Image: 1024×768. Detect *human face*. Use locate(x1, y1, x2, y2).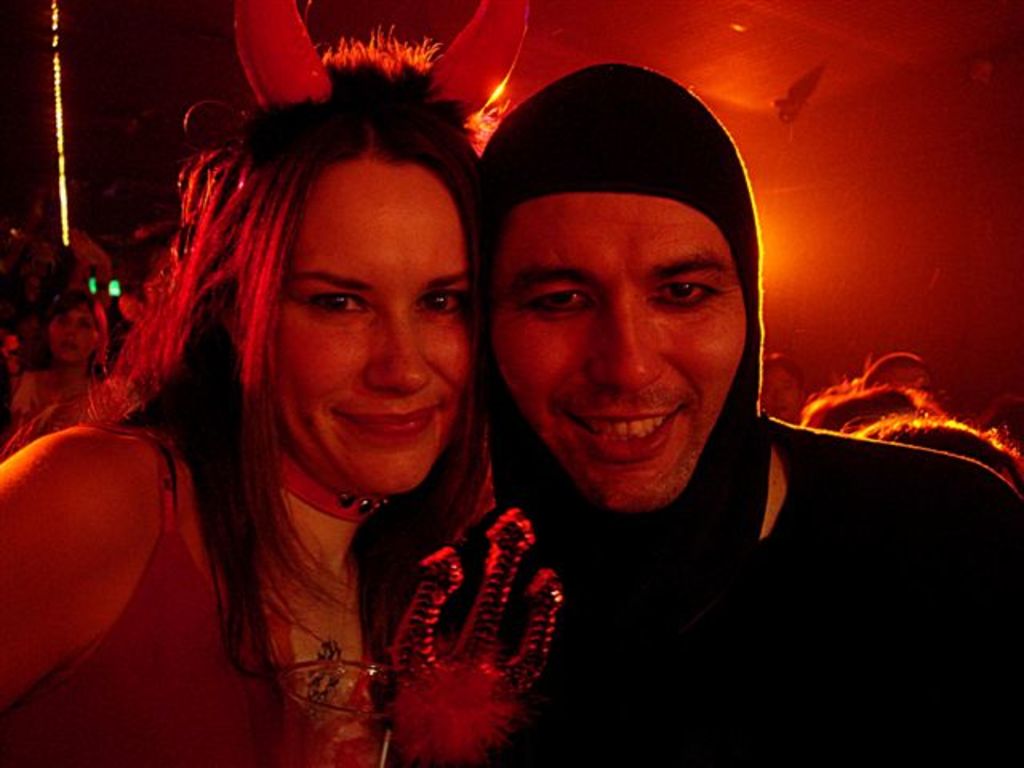
locate(491, 192, 747, 510).
